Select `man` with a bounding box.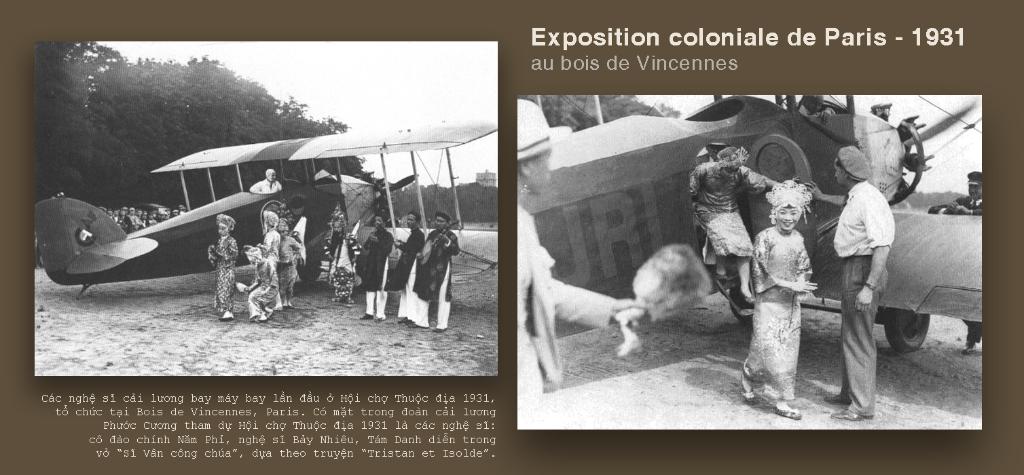
388,209,433,323.
